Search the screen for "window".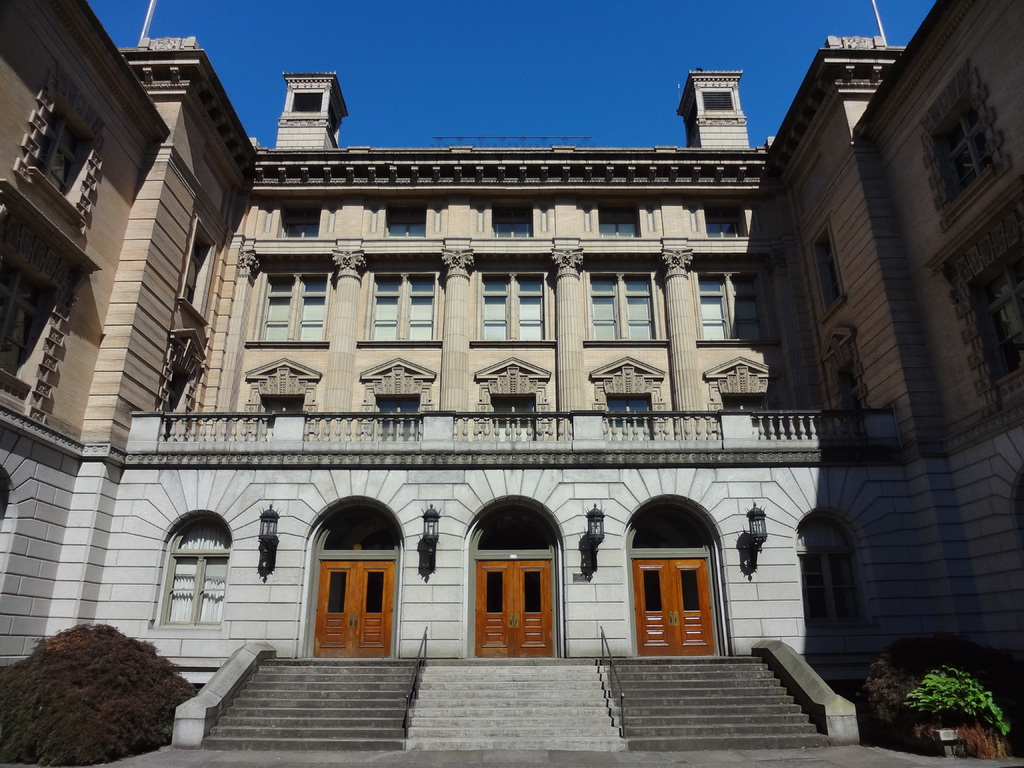
Found at [x1=586, y1=276, x2=659, y2=346].
